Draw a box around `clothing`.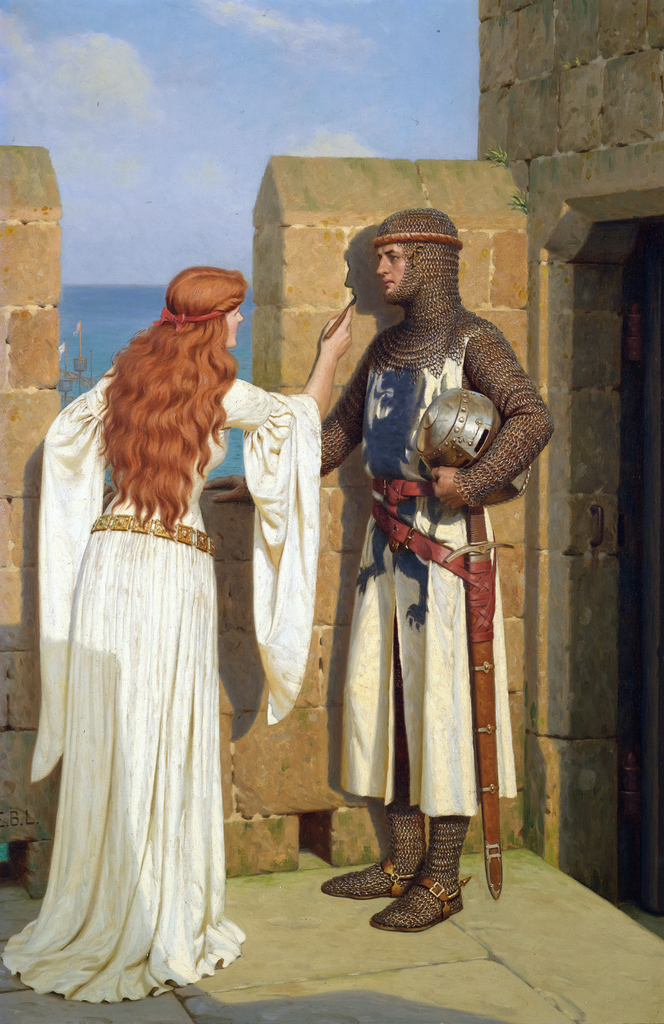
select_region(305, 265, 525, 874).
